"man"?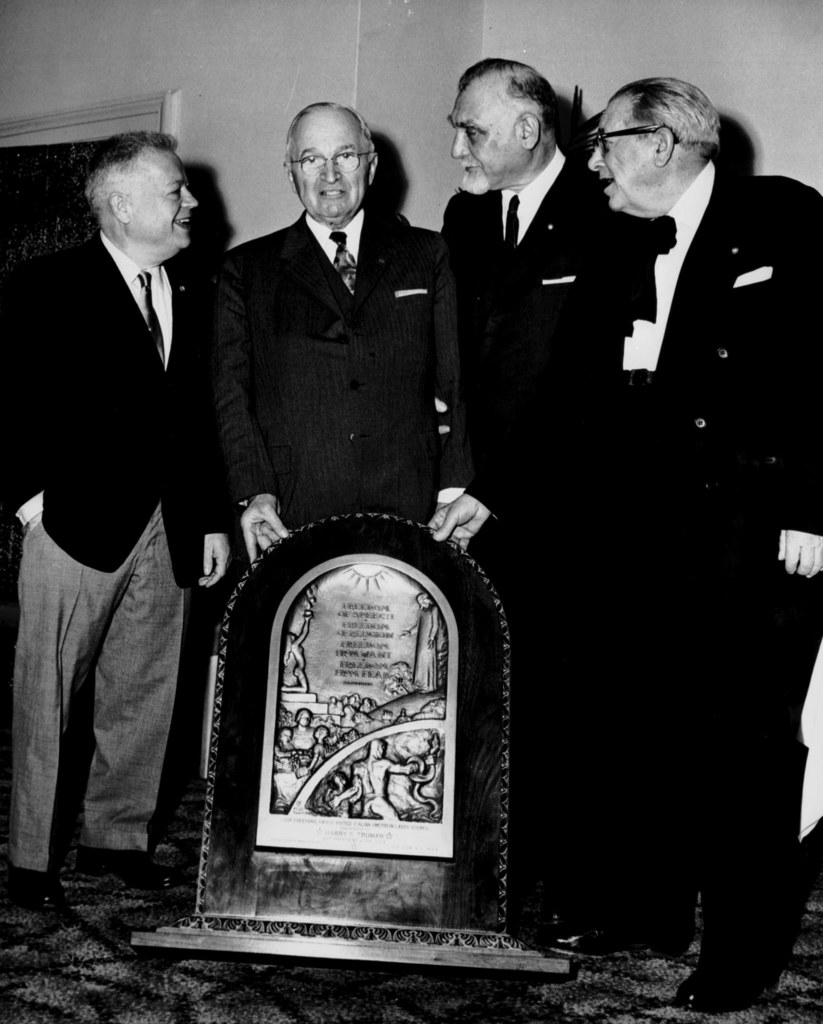
<region>10, 130, 256, 870</region>
